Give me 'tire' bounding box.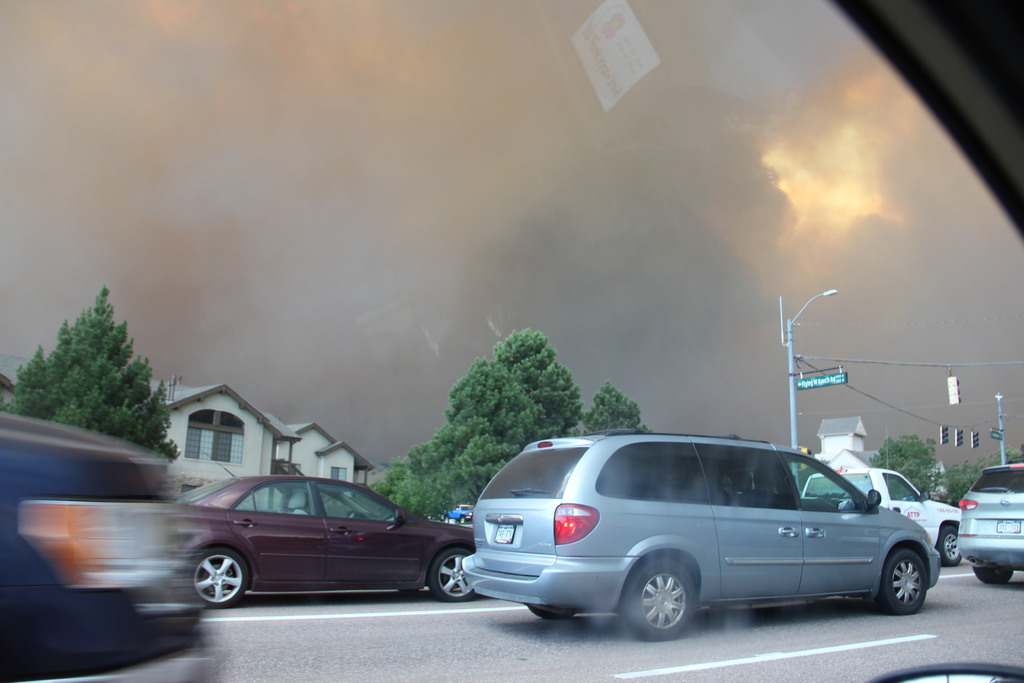
937, 525, 968, 570.
